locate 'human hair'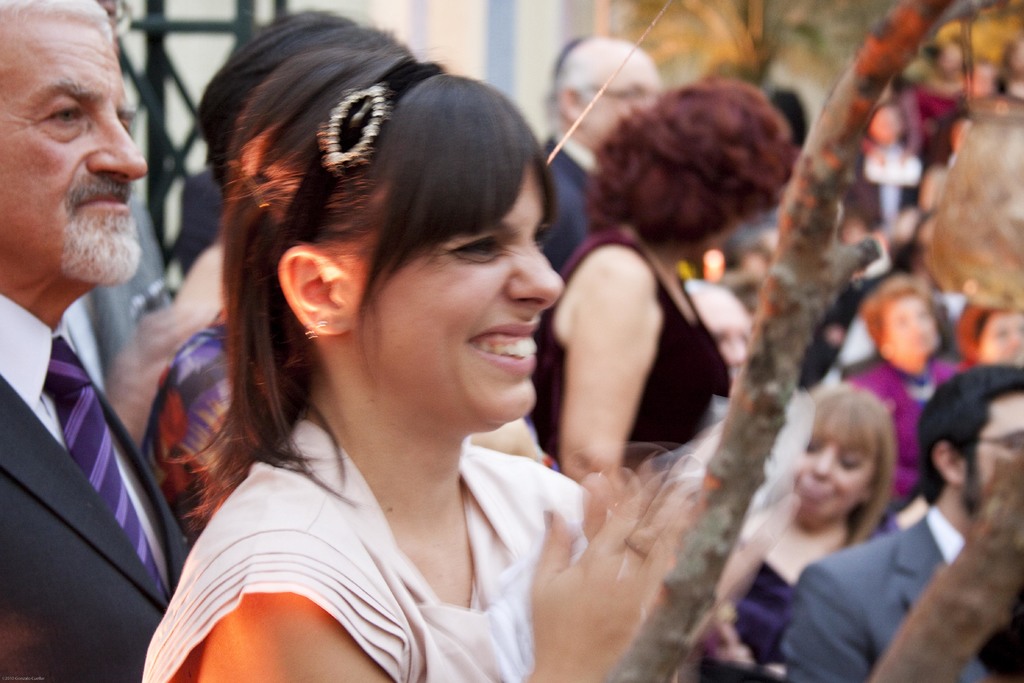
[x1=552, y1=37, x2=655, y2=115]
